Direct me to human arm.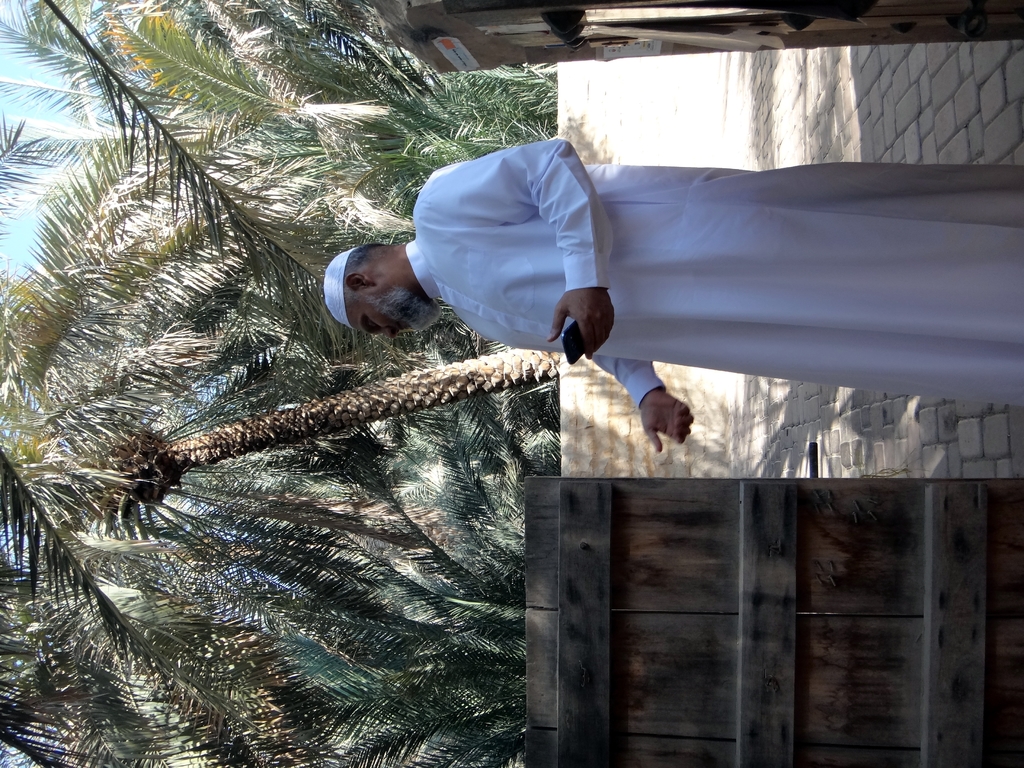
Direction: 426 131 621 356.
